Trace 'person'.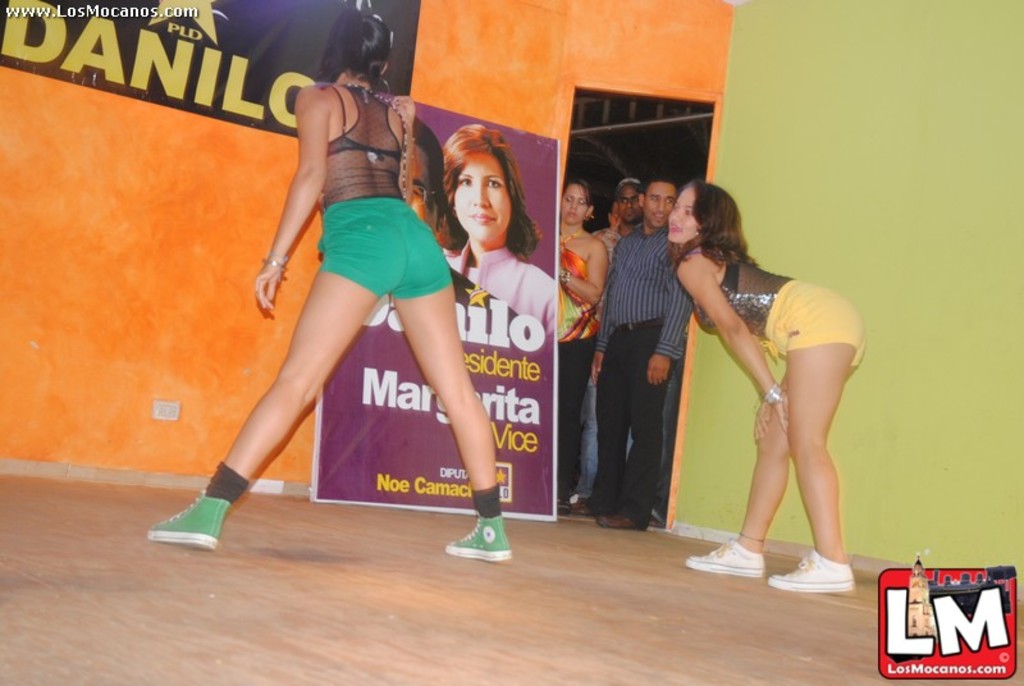
Traced to rect(388, 116, 529, 339).
